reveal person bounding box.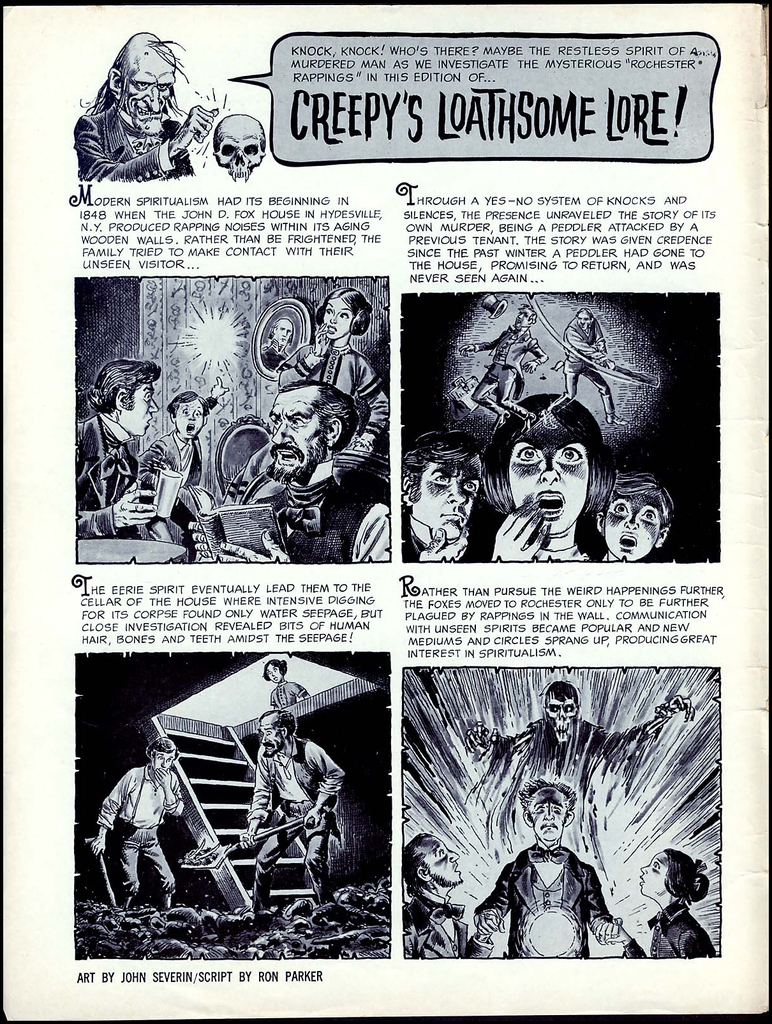
Revealed: bbox=(264, 662, 309, 712).
